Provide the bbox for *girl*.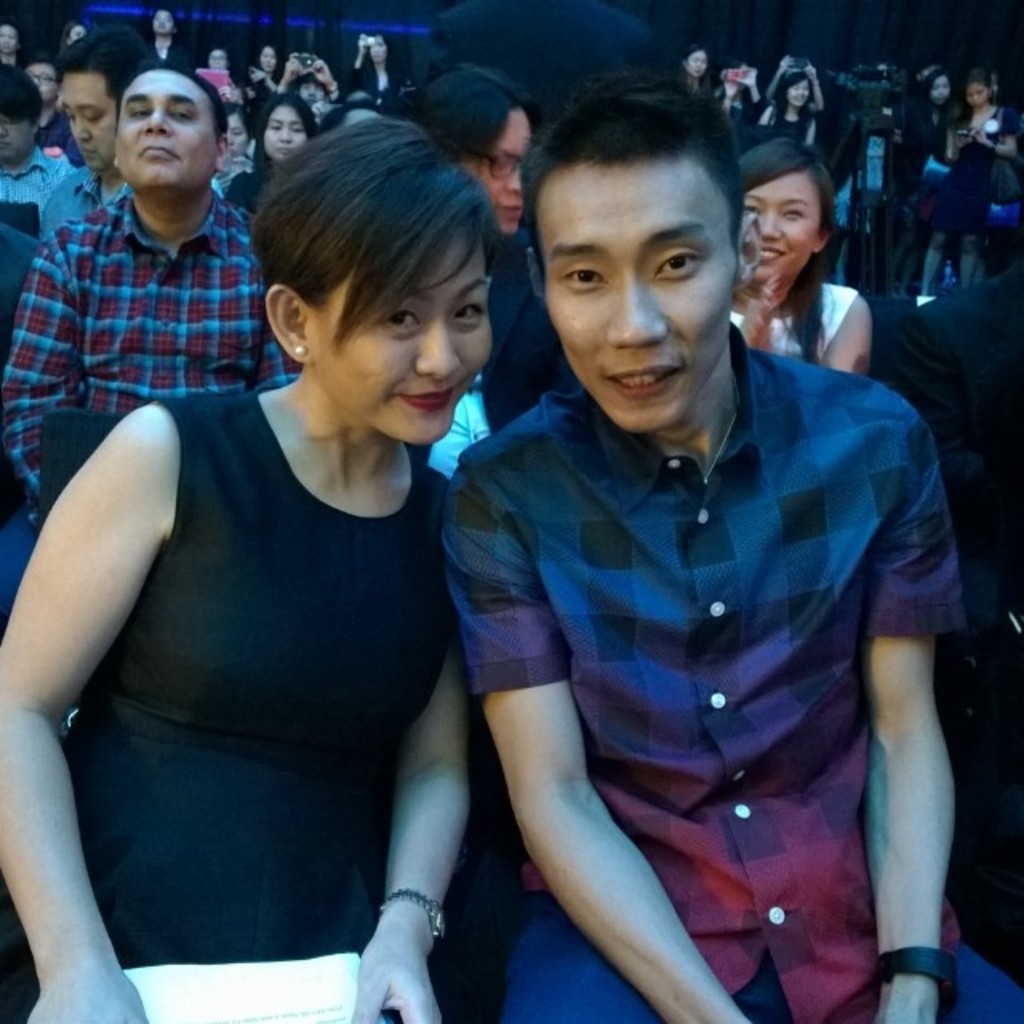
BBox(243, 45, 282, 102).
